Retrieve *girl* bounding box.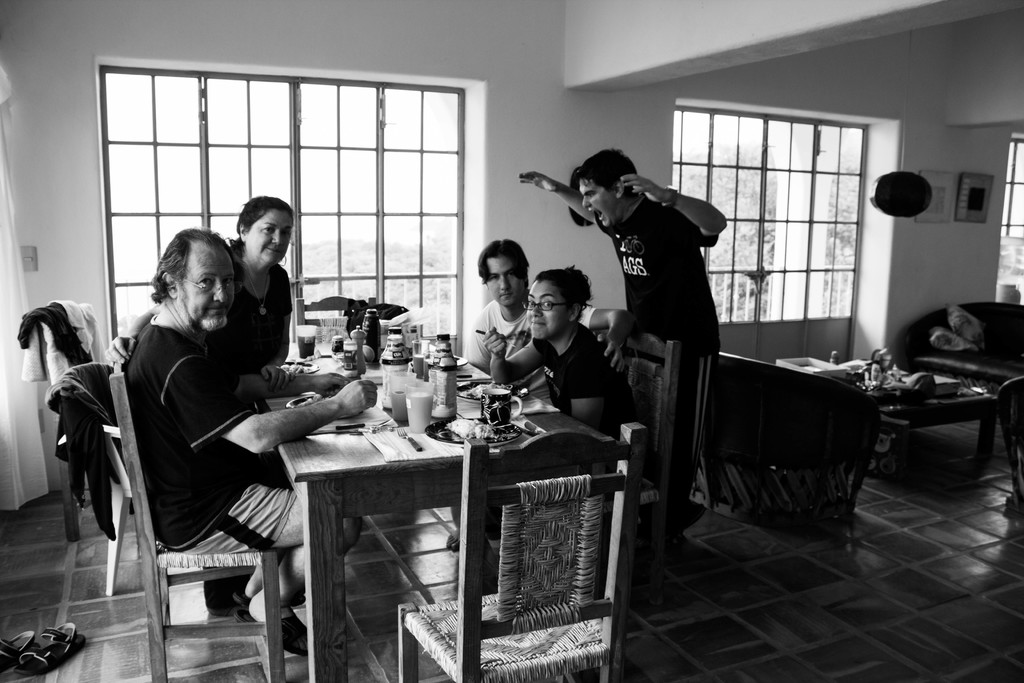
Bounding box: [x1=479, y1=262, x2=632, y2=592].
